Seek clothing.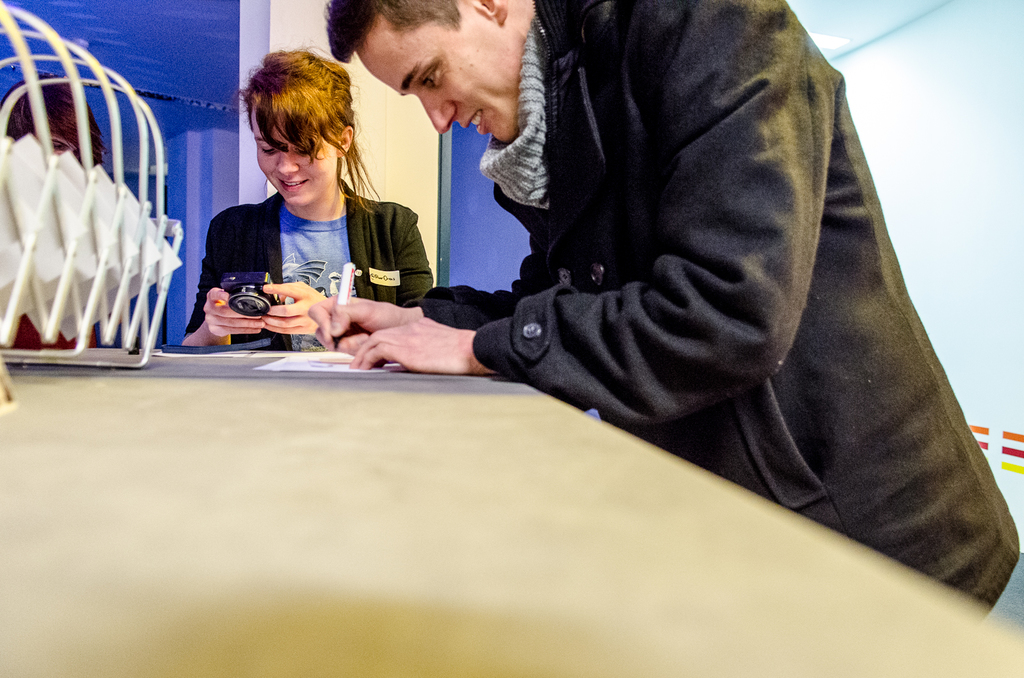
185/175/429/351.
